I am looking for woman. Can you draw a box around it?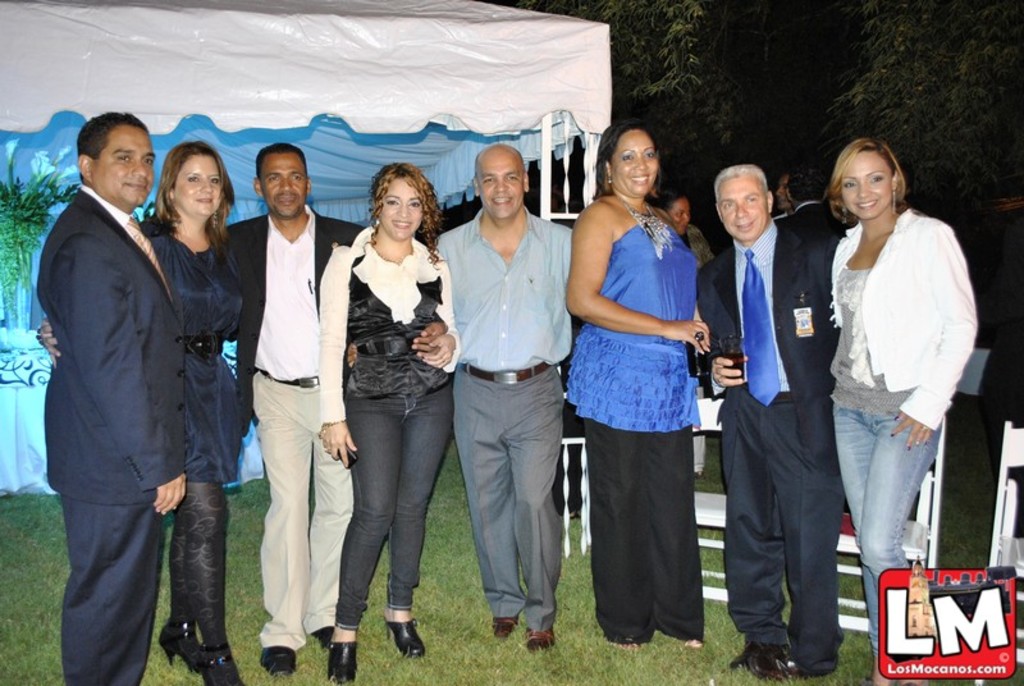
Sure, the bounding box is 559,122,713,649.
